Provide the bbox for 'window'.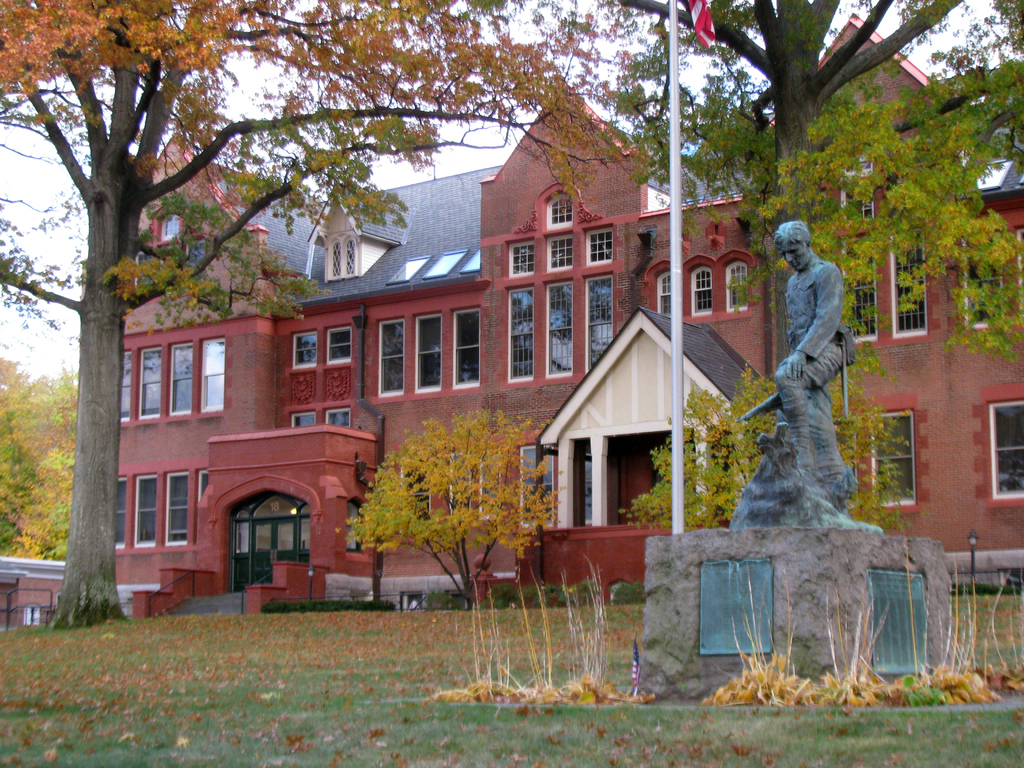
843, 243, 877, 339.
